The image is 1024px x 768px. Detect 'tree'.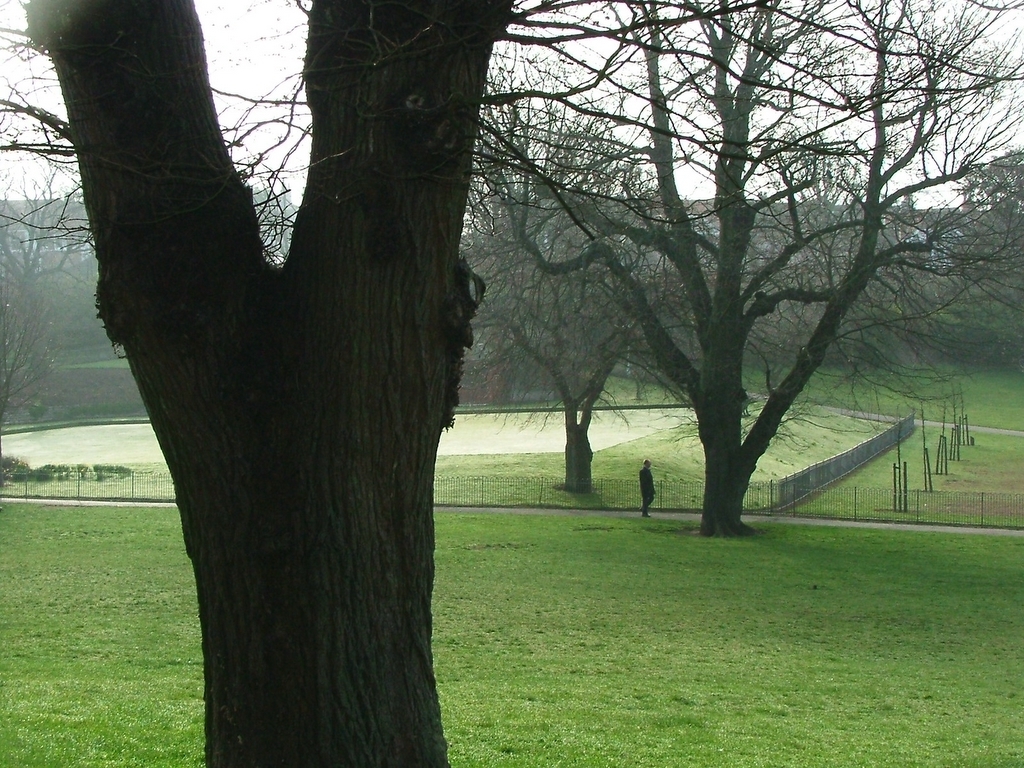
Detection: BBox(423, 35, 737, 515).
